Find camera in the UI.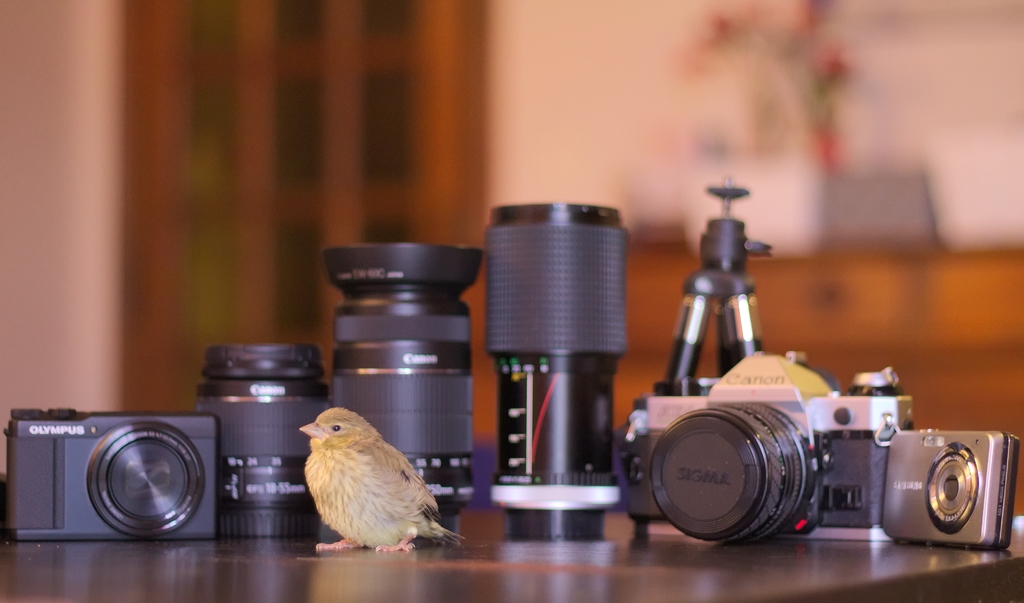
UI element at x1=321, y1=245, x2=483, y2=551.
